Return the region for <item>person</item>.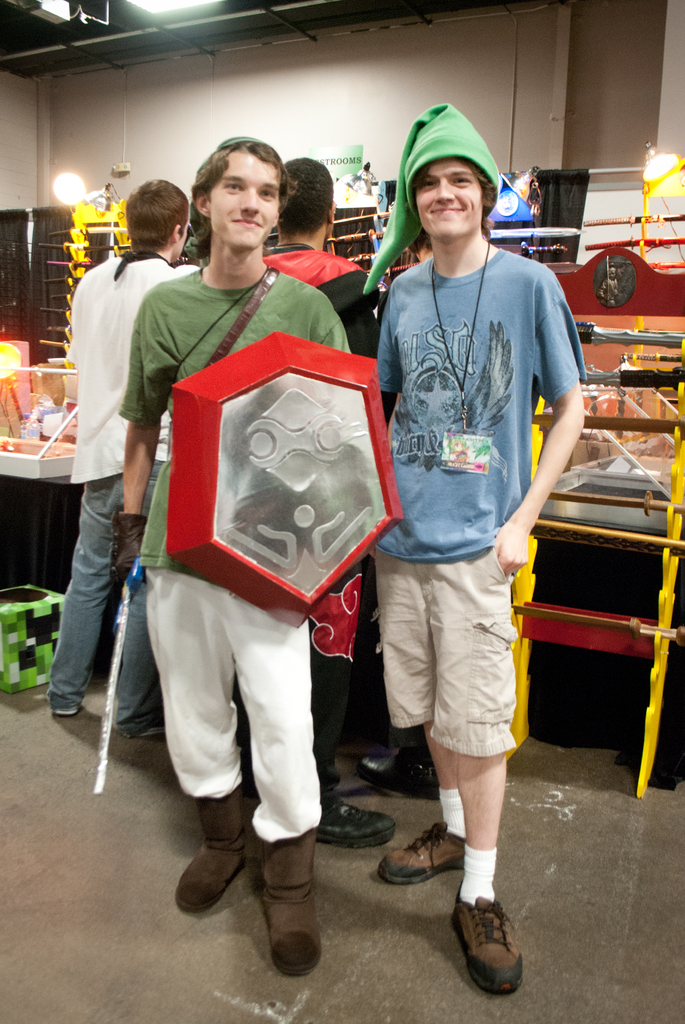
378 83 572 879.
